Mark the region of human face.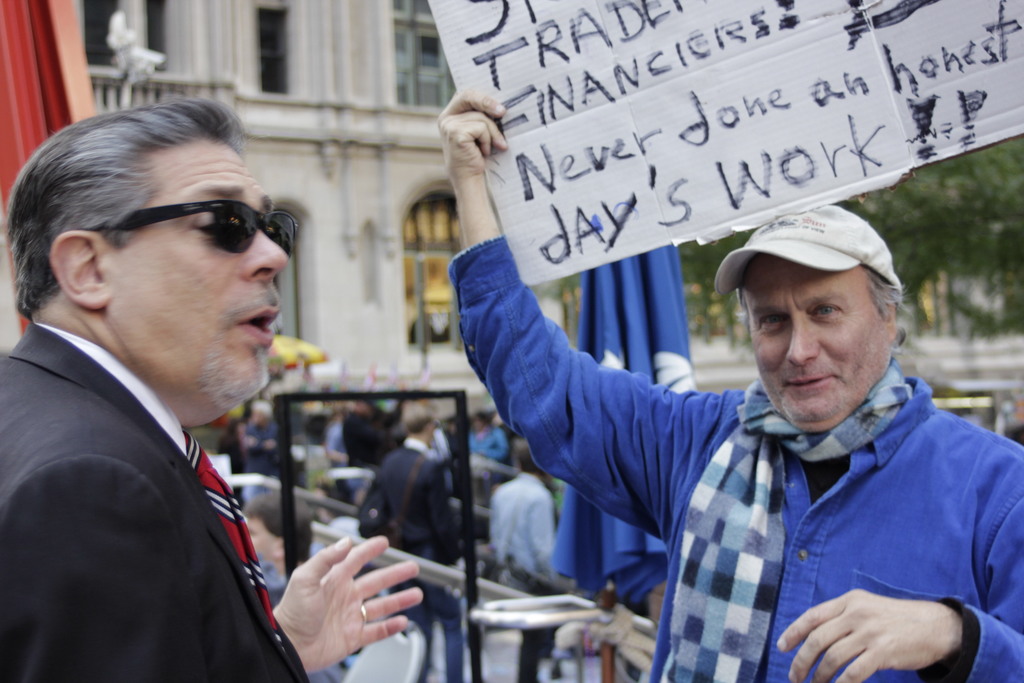
Region: (x1=327, y1=399, x2=347, y2=415).
